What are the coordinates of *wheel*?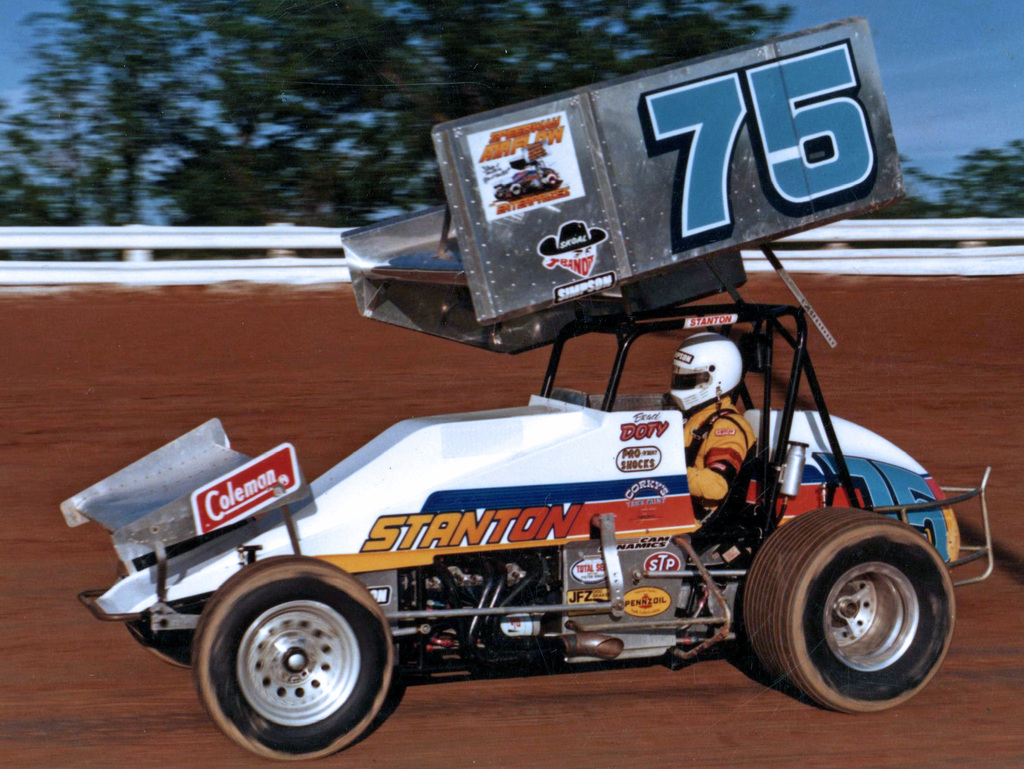
locate(739, 505, 962, 717).
